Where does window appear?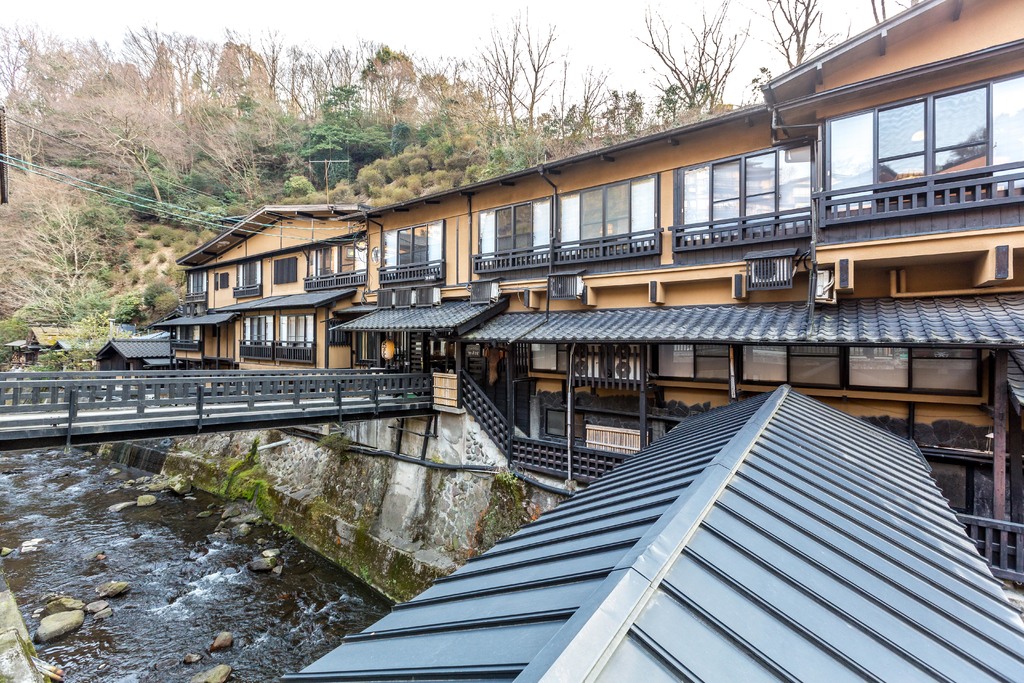
Appears at (left=476, top=194, right=552, bottom=274).
